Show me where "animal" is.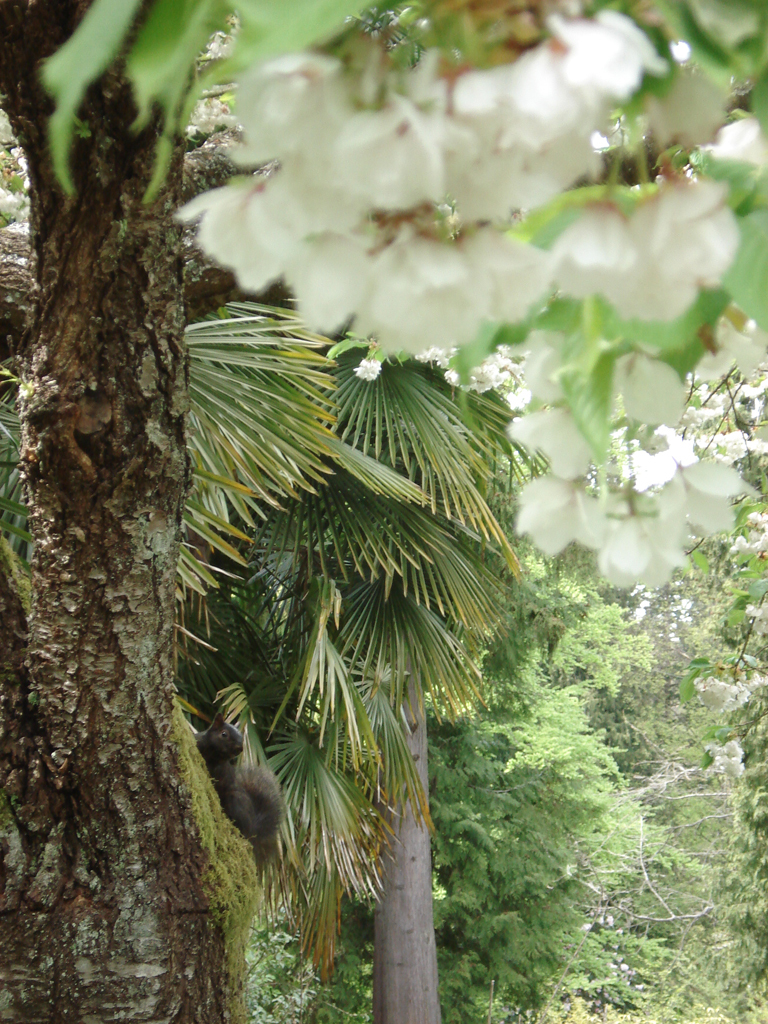
"animal" is at x1=197, y1=702, x2=285, y2=886.
